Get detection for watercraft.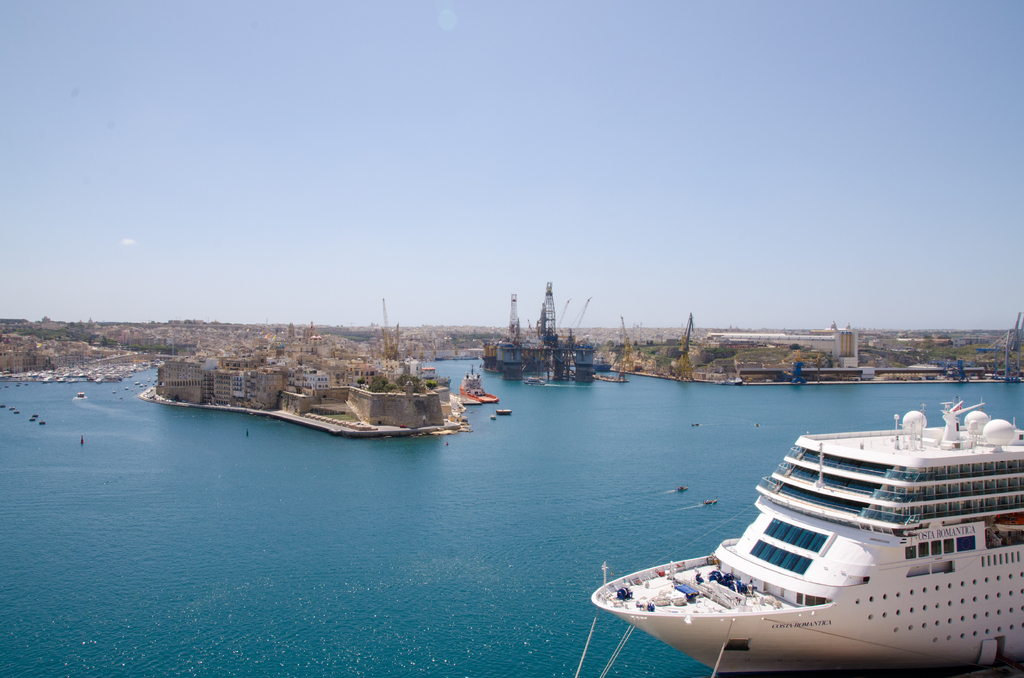
Detection: bbox(498, 410, 513, 414).
